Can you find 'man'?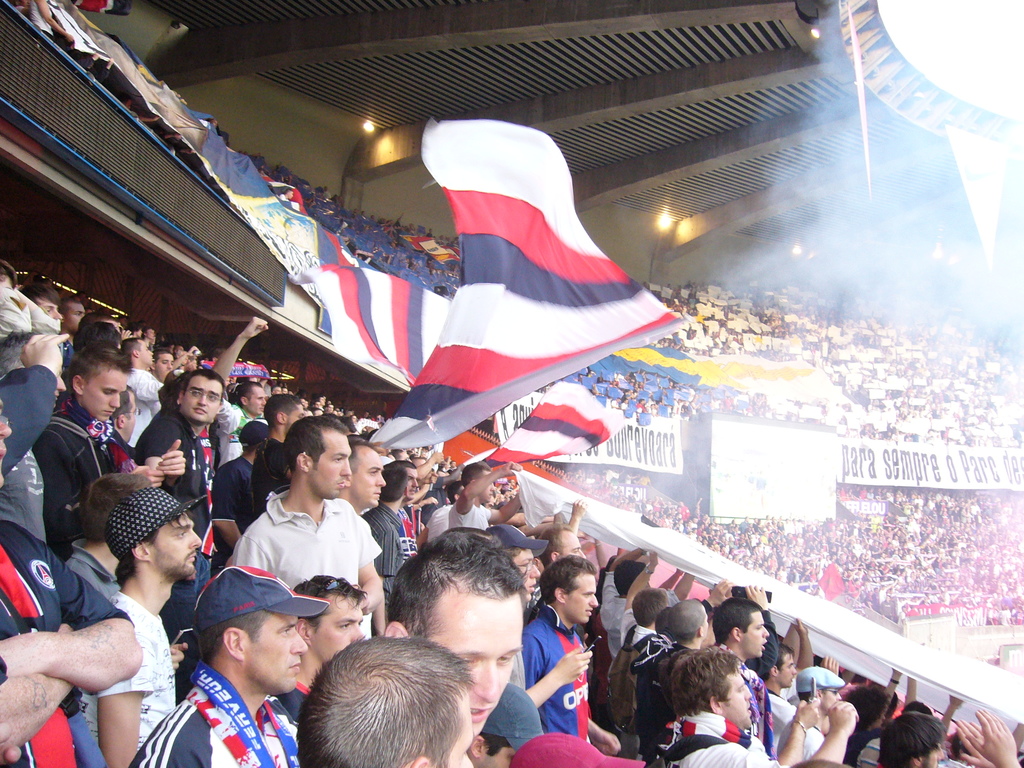
Yes, bounding box: pyautogui.locateOnScreen(312, 406, 324, 415).
